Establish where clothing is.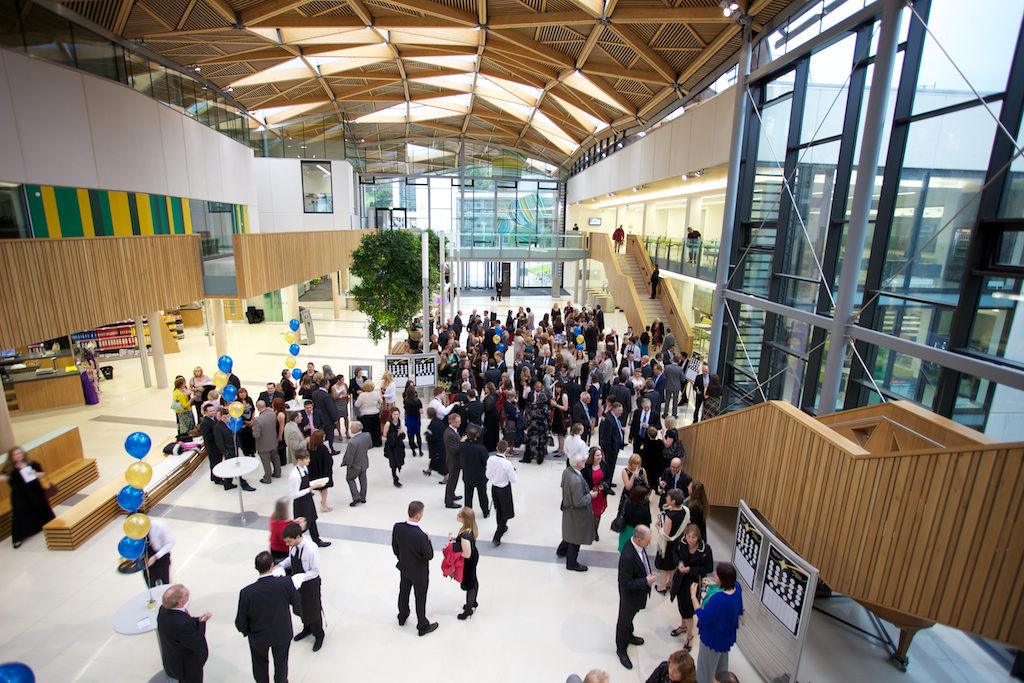
Established at Rect(609, 380, 631, 400).
